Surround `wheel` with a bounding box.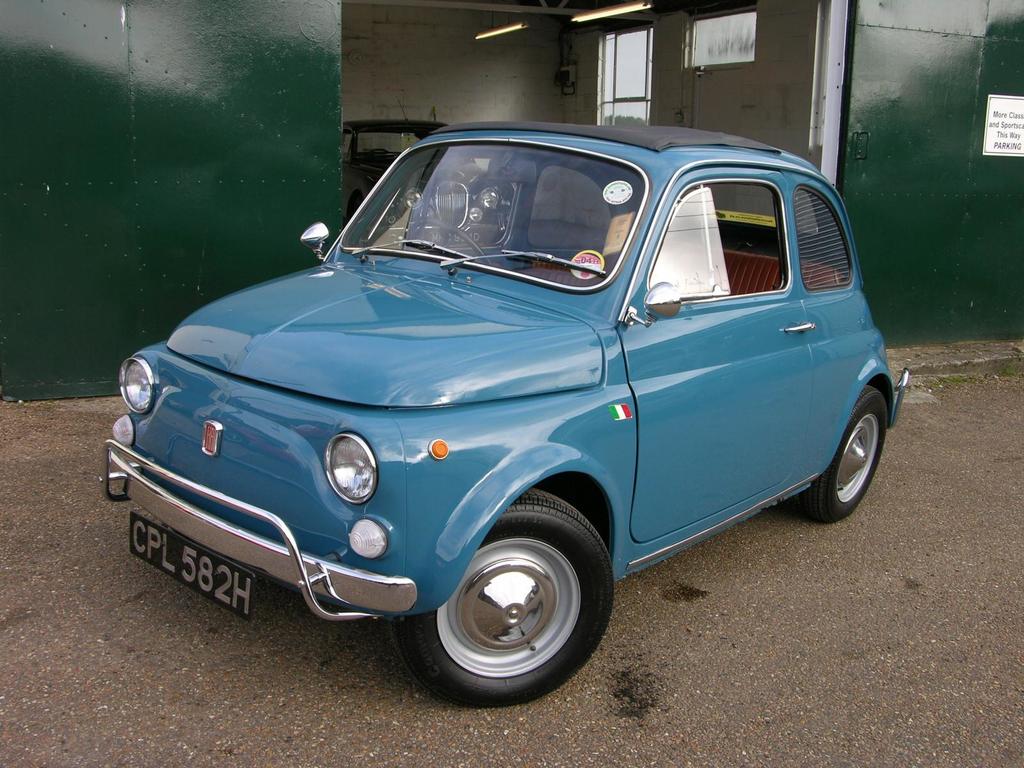
pyautogui.locateOnScreen(793, 381, 888, 524).
